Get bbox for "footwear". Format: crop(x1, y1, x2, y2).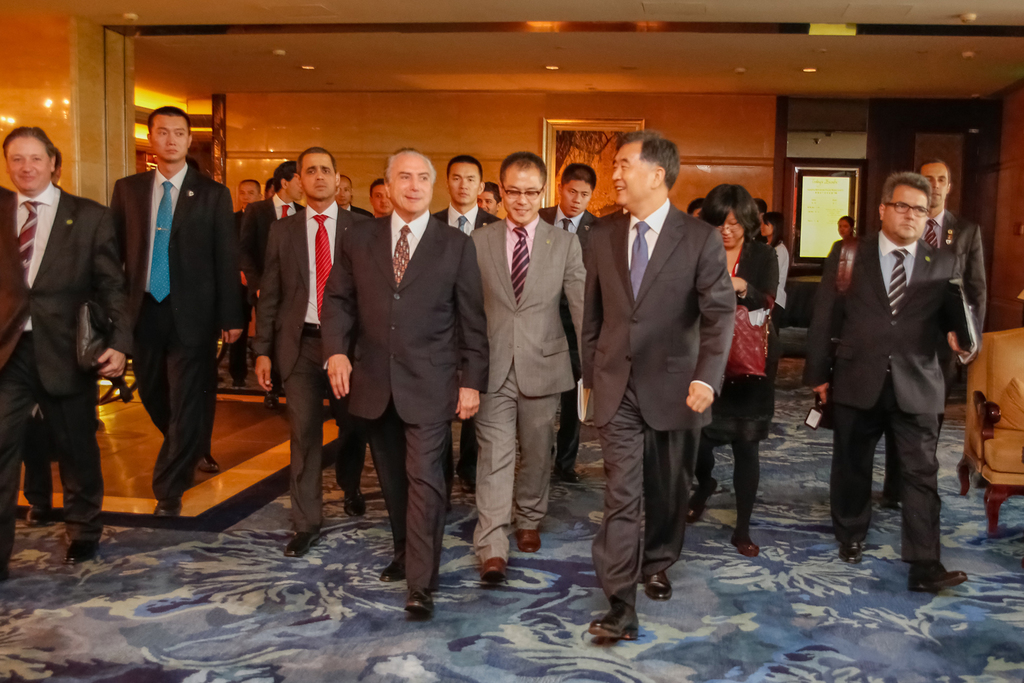
crop(558, 465, 583, 486).
